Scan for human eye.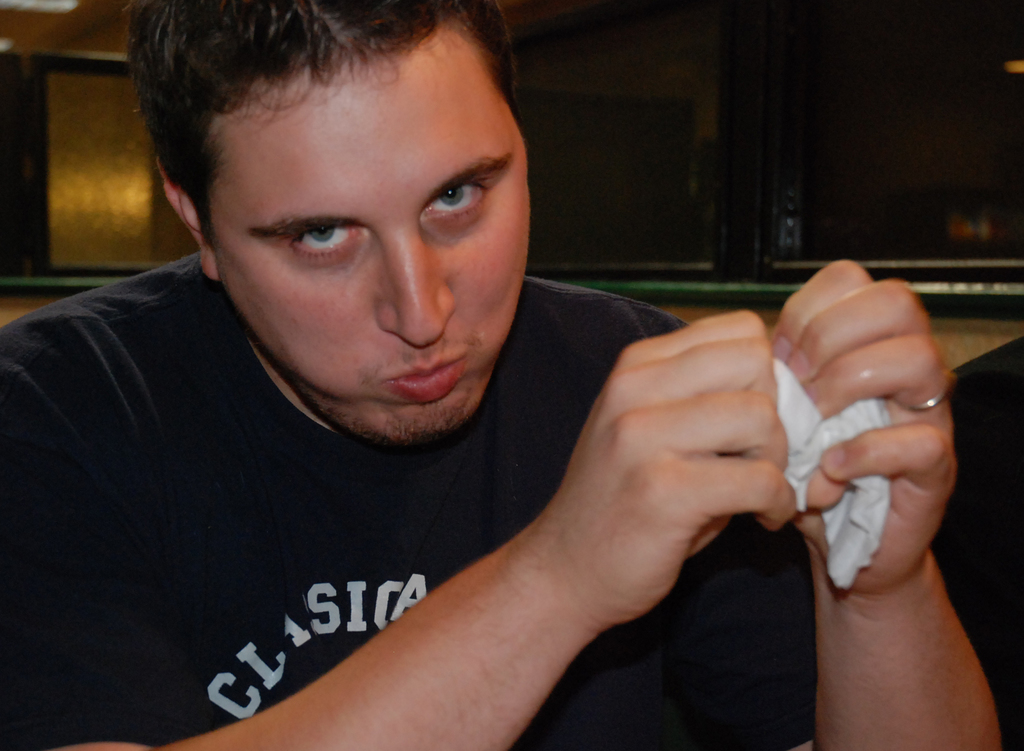
Scan result: (x1=418, y1=178, x2=493, y2=218).
